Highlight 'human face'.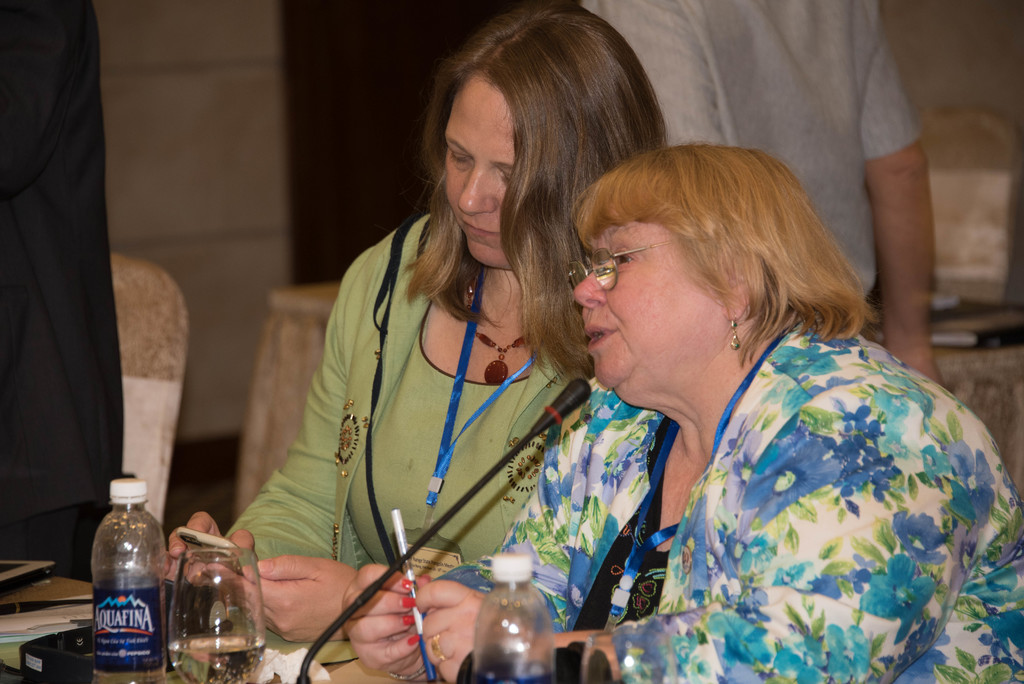
Highlighted region: <region>444, 70, 513, 269</region>.
